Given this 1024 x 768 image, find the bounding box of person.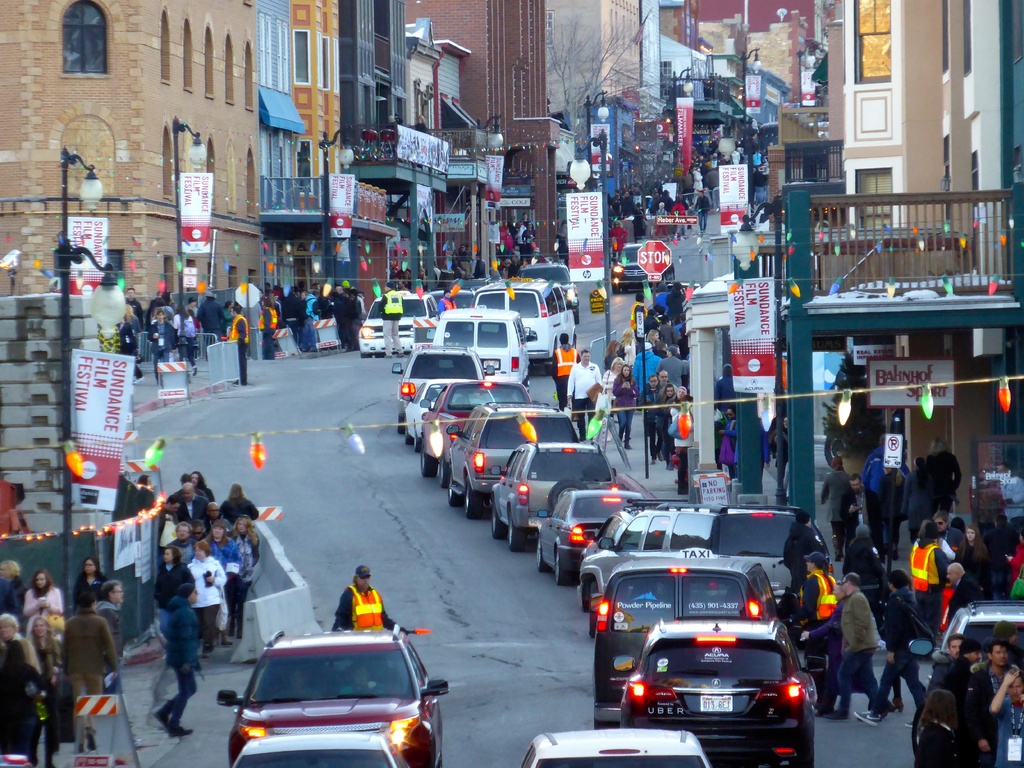
232, 514, 263, 633.
